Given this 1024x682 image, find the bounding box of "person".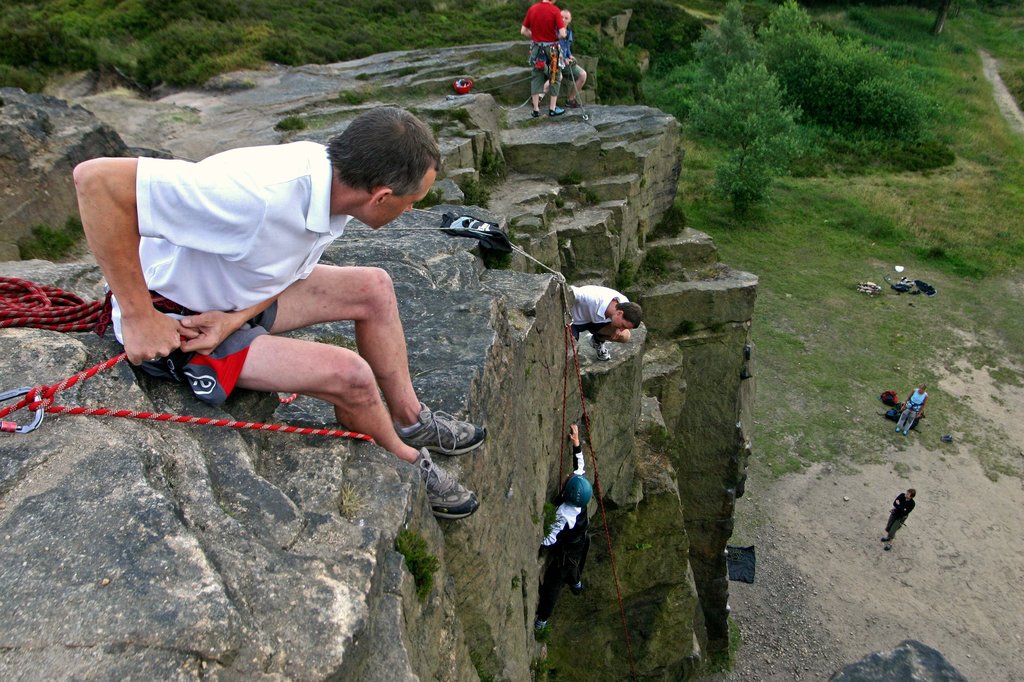
bbox(515, 0, 585, 99).
